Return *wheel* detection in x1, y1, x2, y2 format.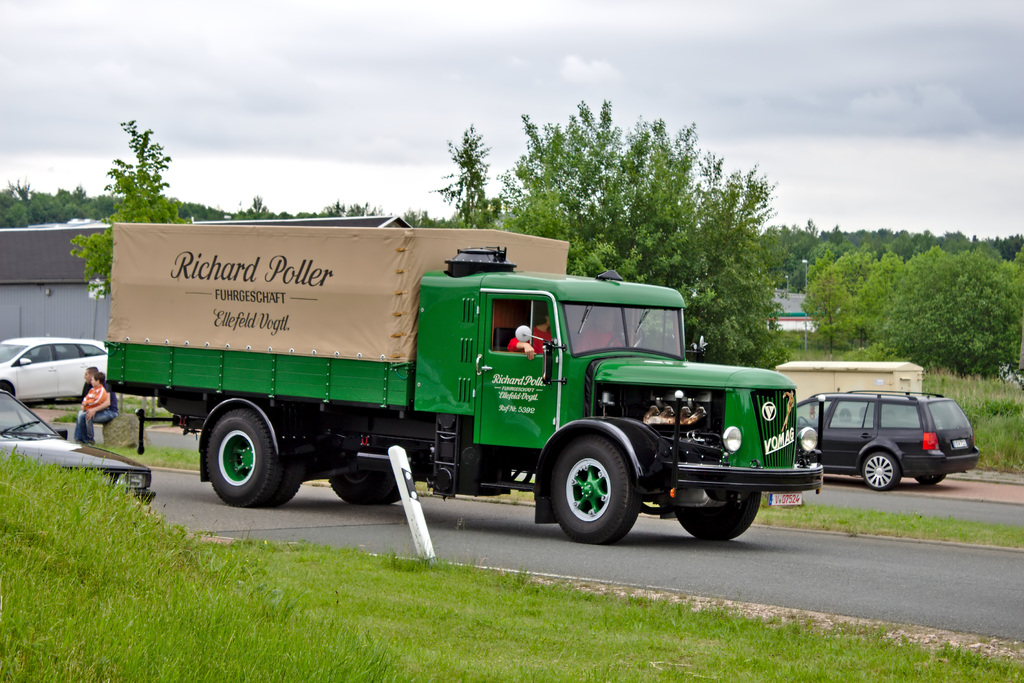
552, 438, 635, 540.
